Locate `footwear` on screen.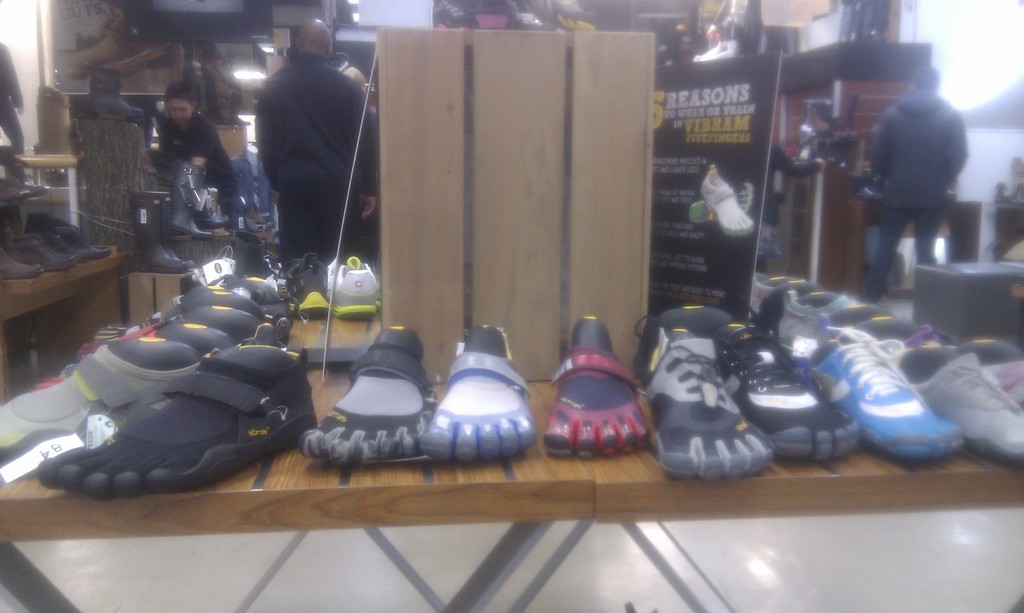
On screen at [left=889, top=317, right=975, bottom=356].
